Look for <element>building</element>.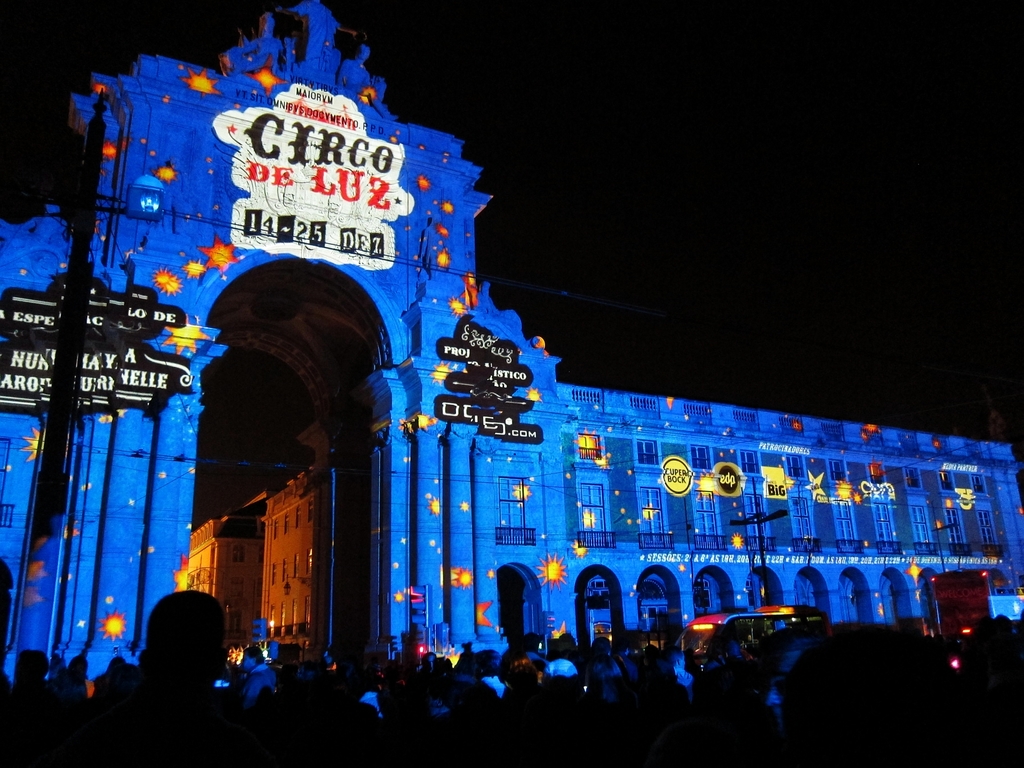
Found: pyautogui.locateOnScreen(260, 422, 319, 663).
